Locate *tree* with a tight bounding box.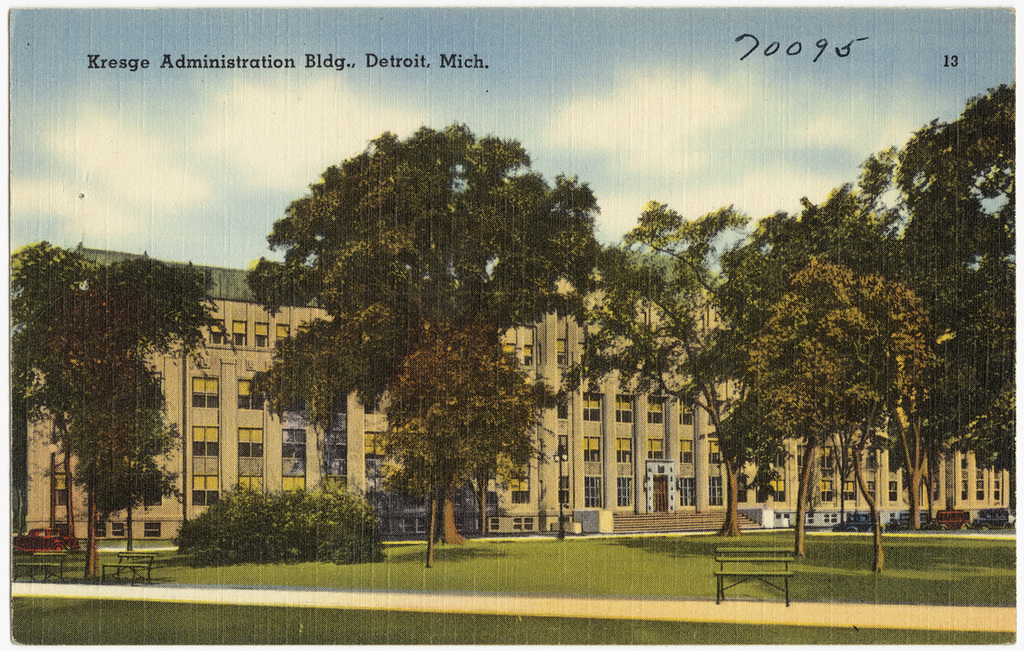
380 328 554 566.
